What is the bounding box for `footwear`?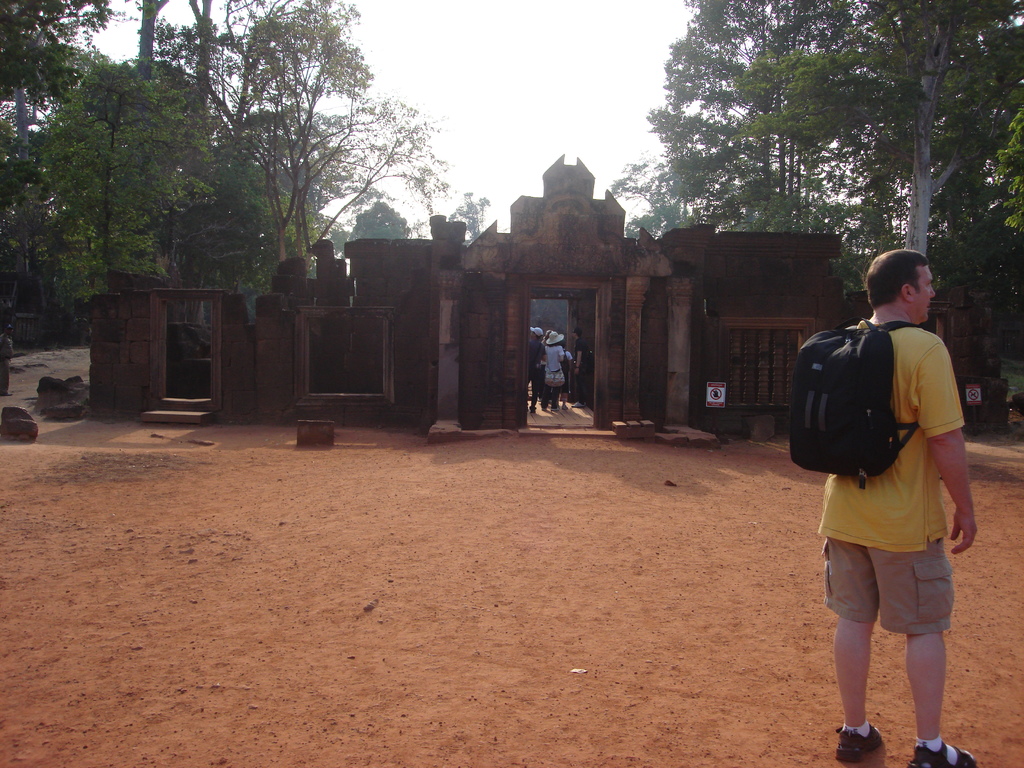
crop(913, 742, 983, 767).
